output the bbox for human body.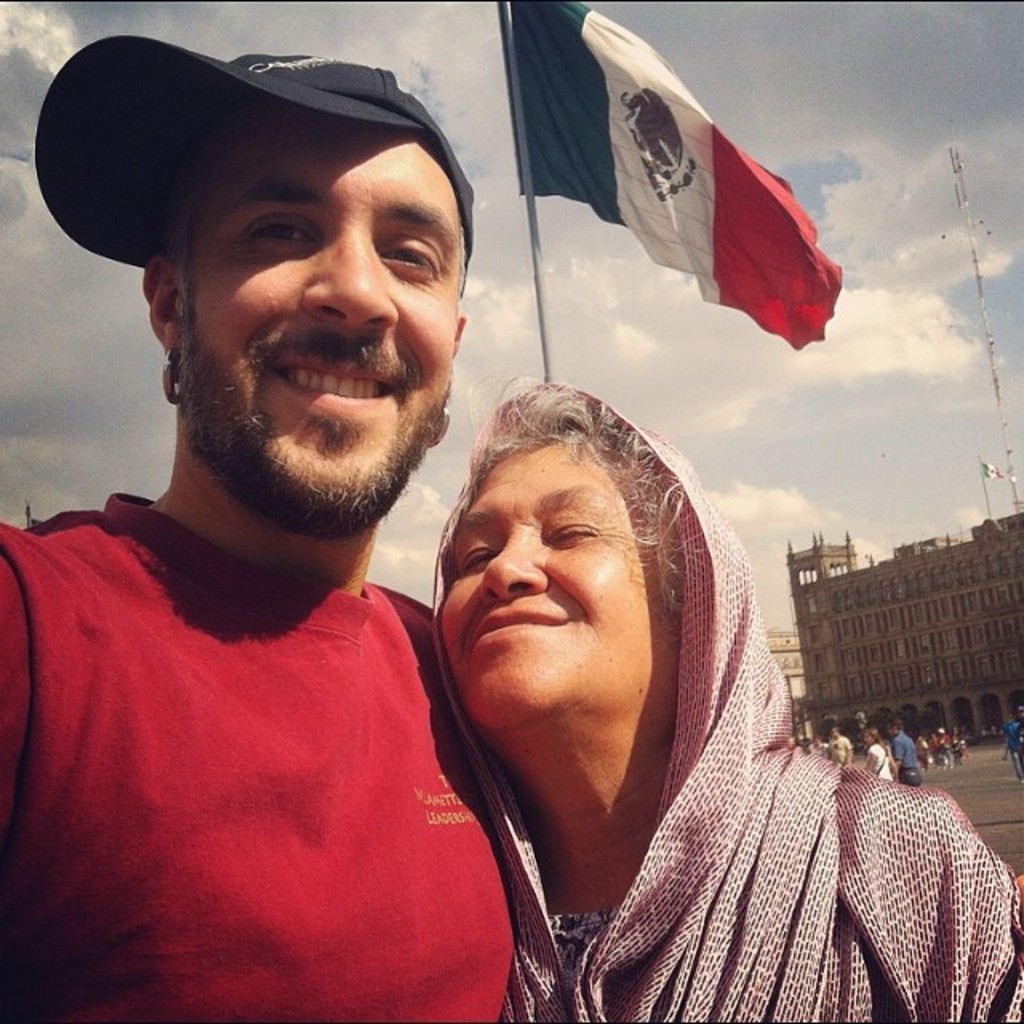
select_region(0, 75, 554, 1023).
